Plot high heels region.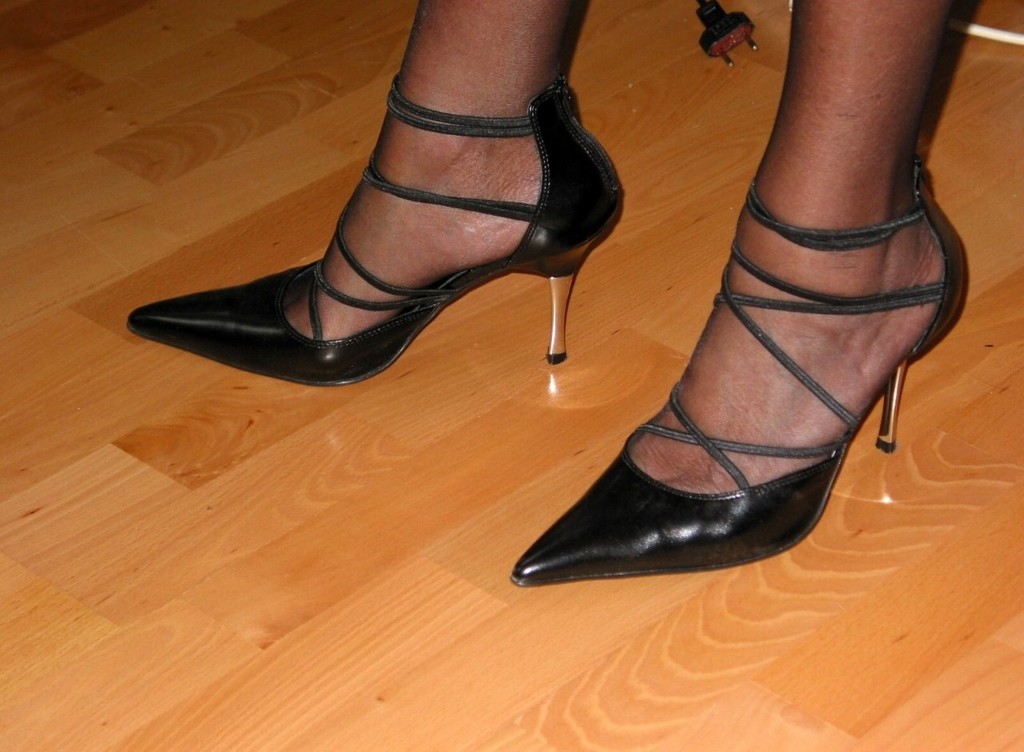
Plotted at pyautogui.locateOnScreen(513, 167, 968, 577).
